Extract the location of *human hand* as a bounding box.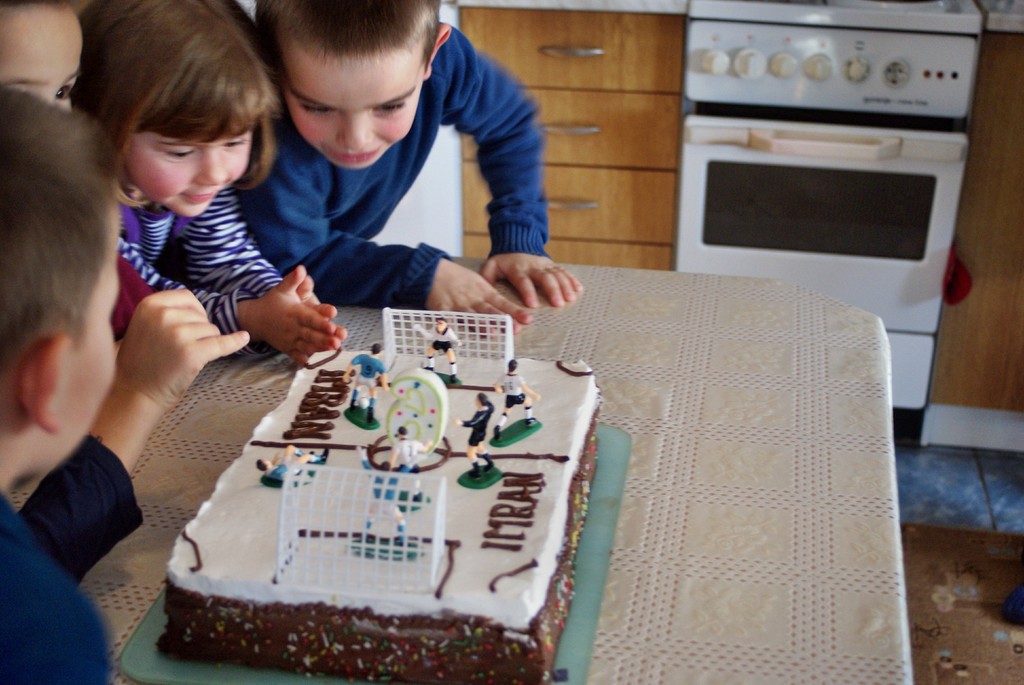
x1=269 y1=448 x2=284 y2=464.
